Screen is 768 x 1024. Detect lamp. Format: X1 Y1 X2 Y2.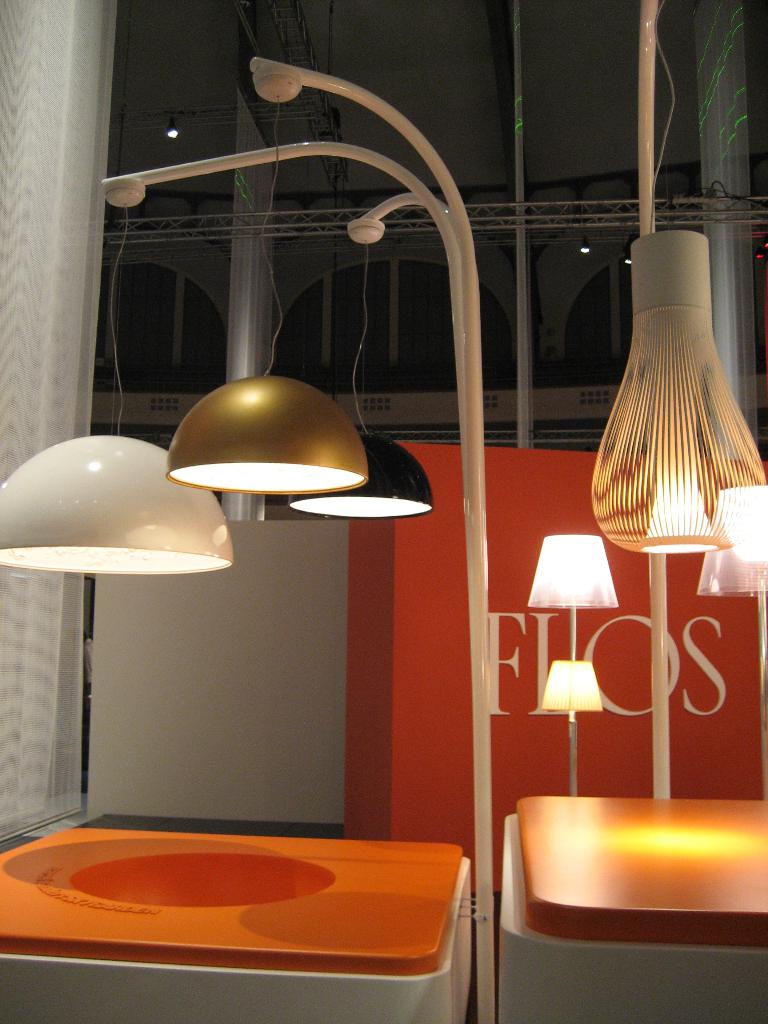
522 531 618 790.
